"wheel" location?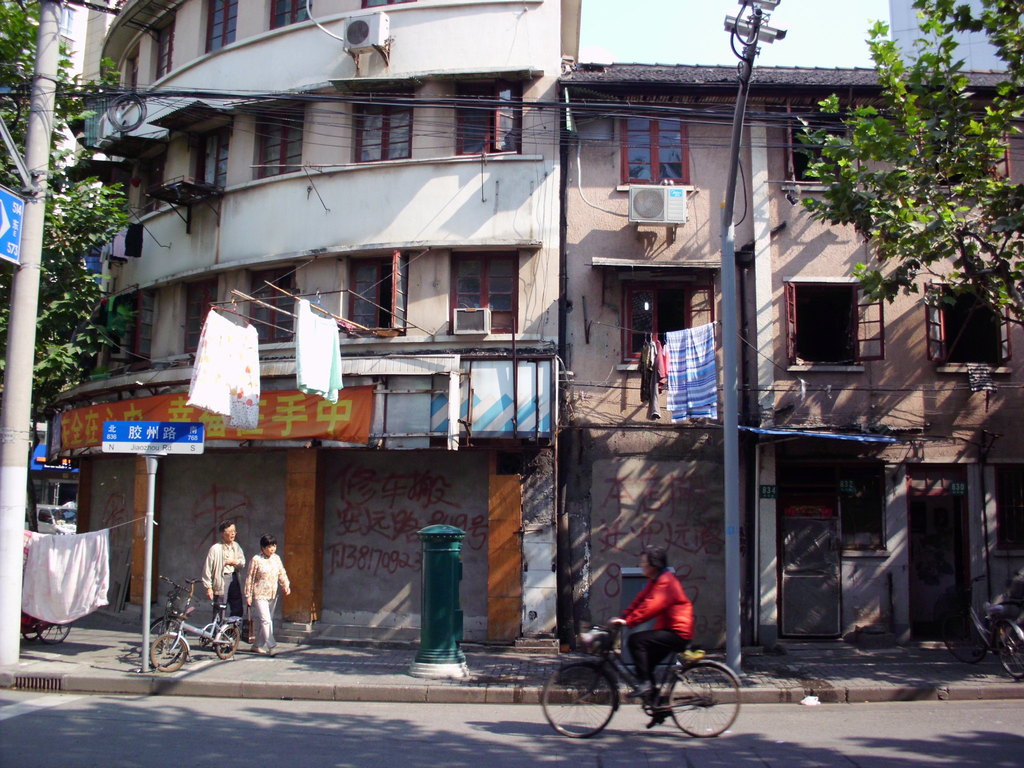
region(36, 625, 74, 646)
